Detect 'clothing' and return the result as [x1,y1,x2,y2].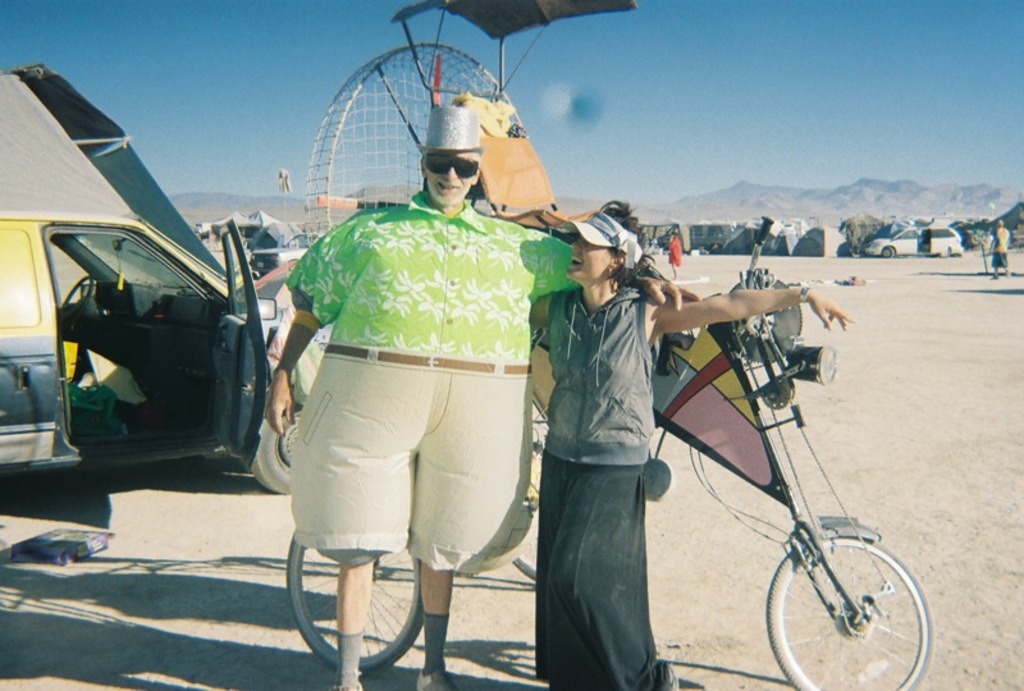
[534,284,668,690].
